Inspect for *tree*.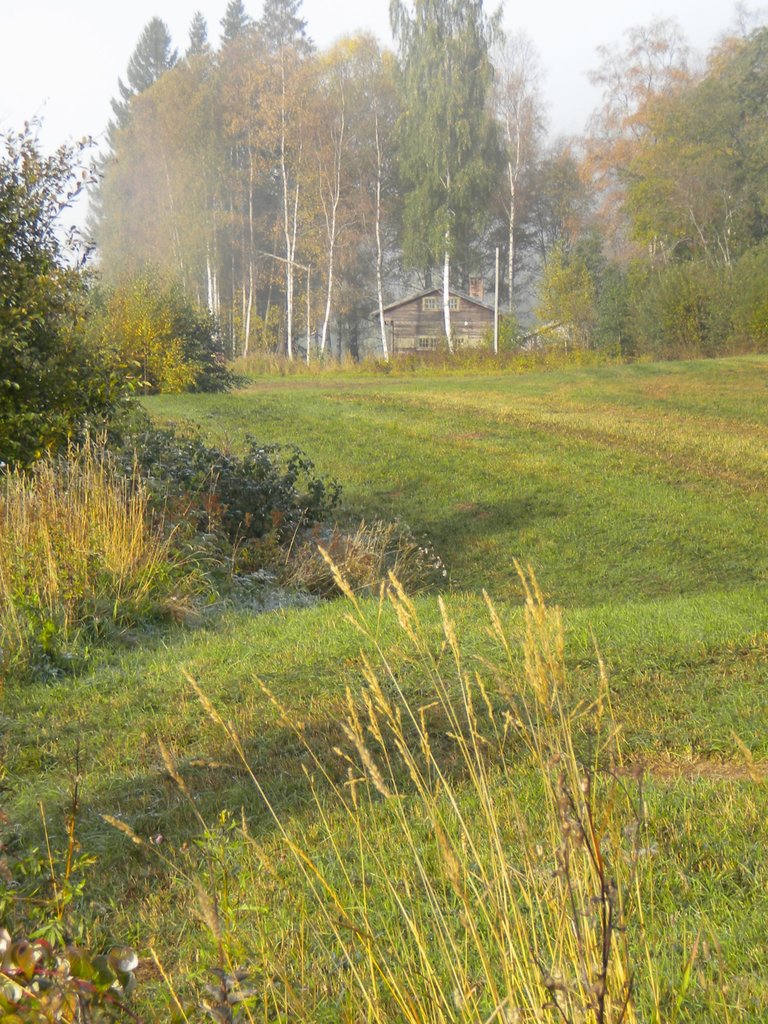
Inspection: <region>479, 28, 547, 154</region>.
